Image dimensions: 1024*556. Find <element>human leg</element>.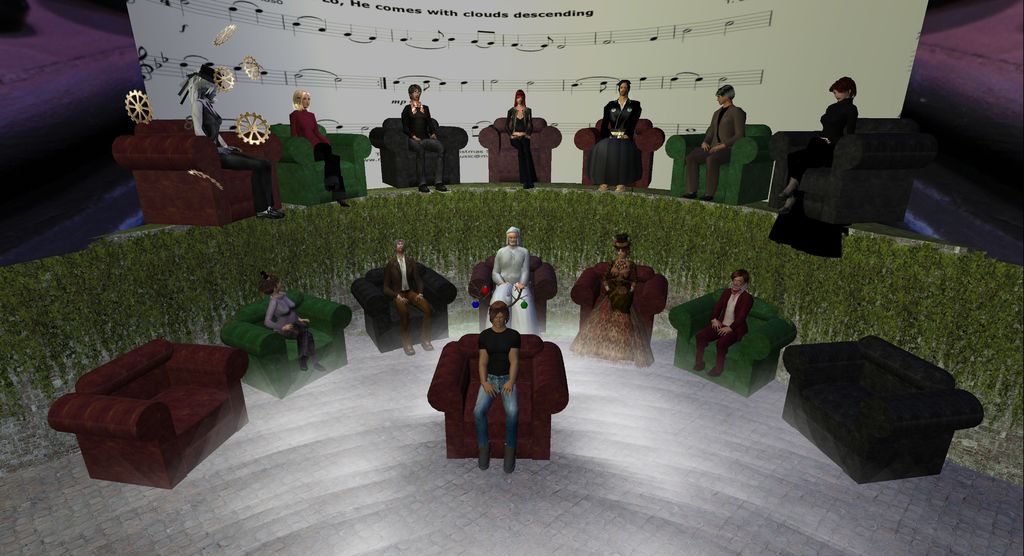
l=413, t=296, r=431, b=348.
